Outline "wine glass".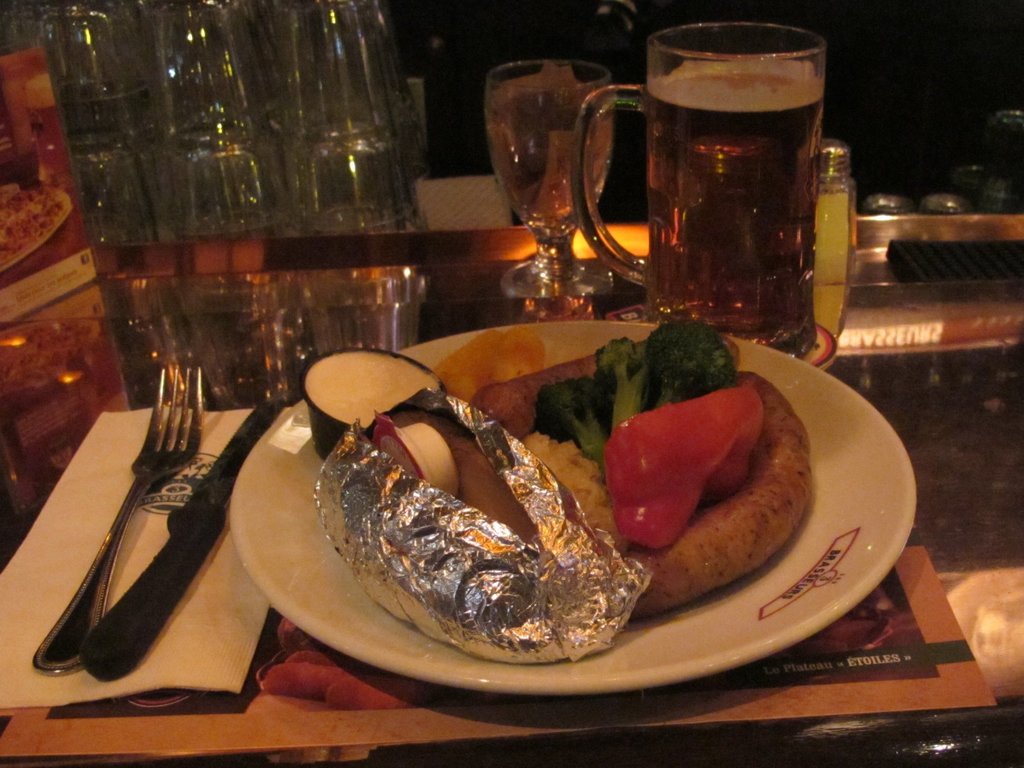
Outline: [486, 58, 619, 307].
